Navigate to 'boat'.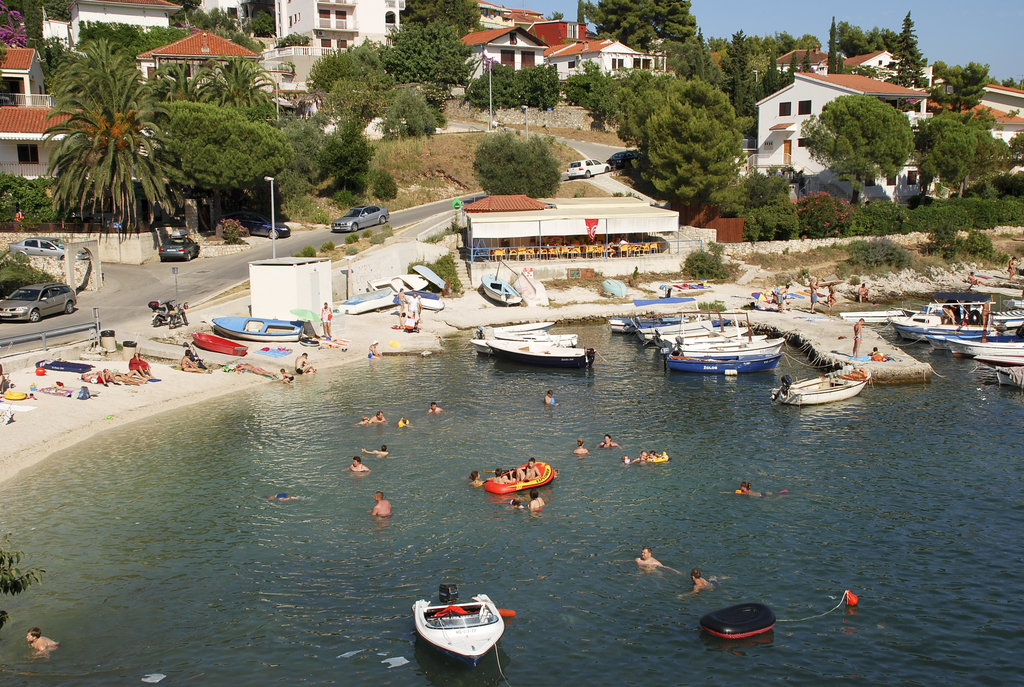
Navigation target: 771/363/867/400.
